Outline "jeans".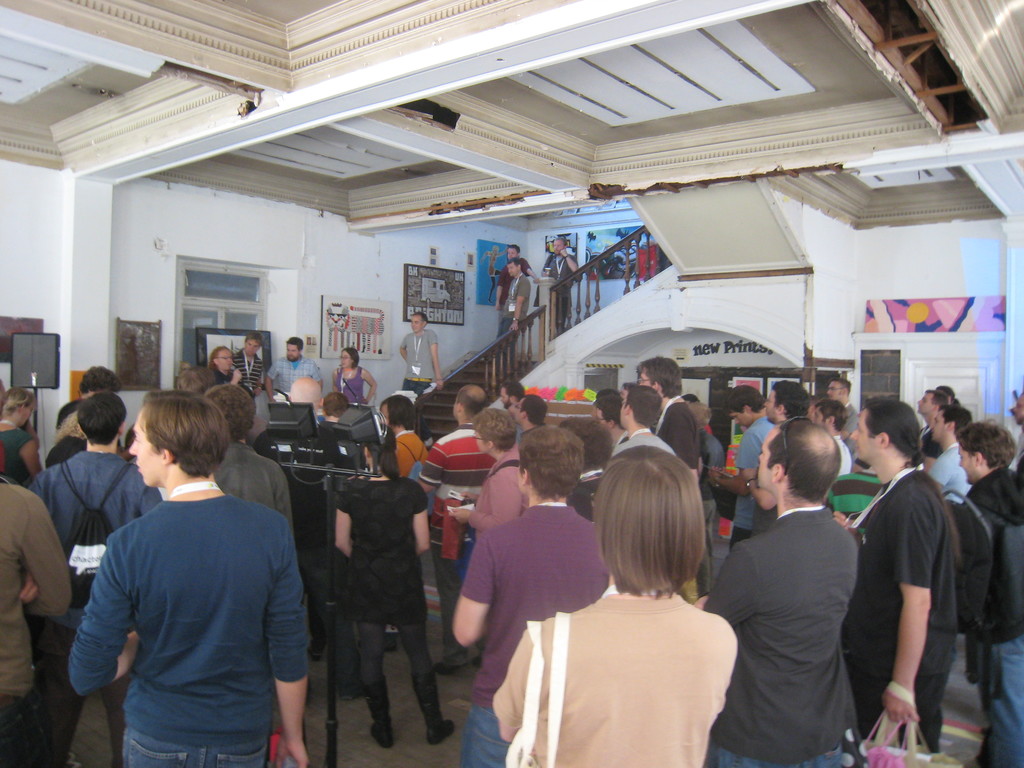
Outline: bbox(451, 698, 513, 767).
